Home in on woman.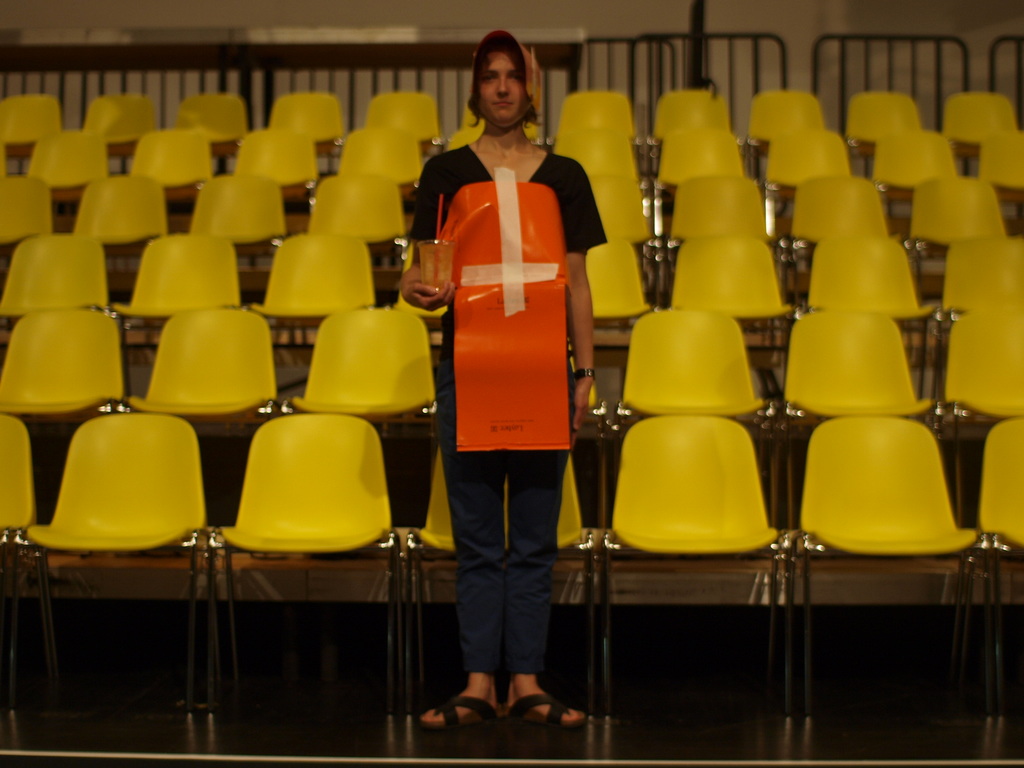
Homed in at (x1=399, y1=36, x2=609, y2=683).
